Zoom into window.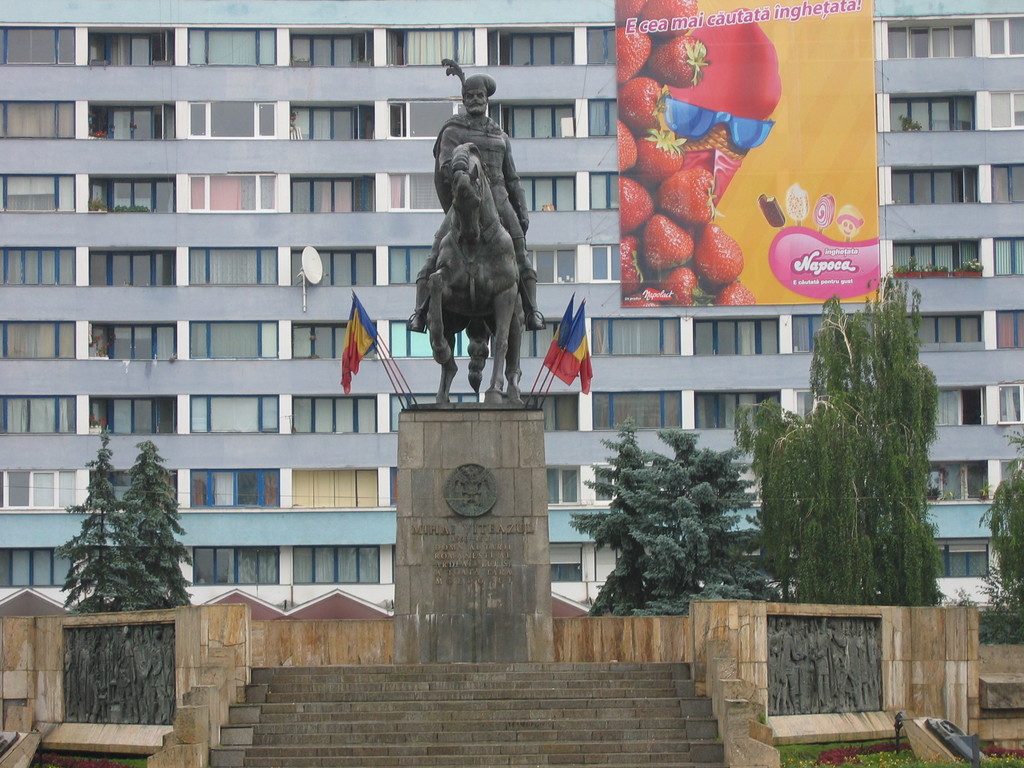
Zoom target: <box>293,465,380,506</box>.
